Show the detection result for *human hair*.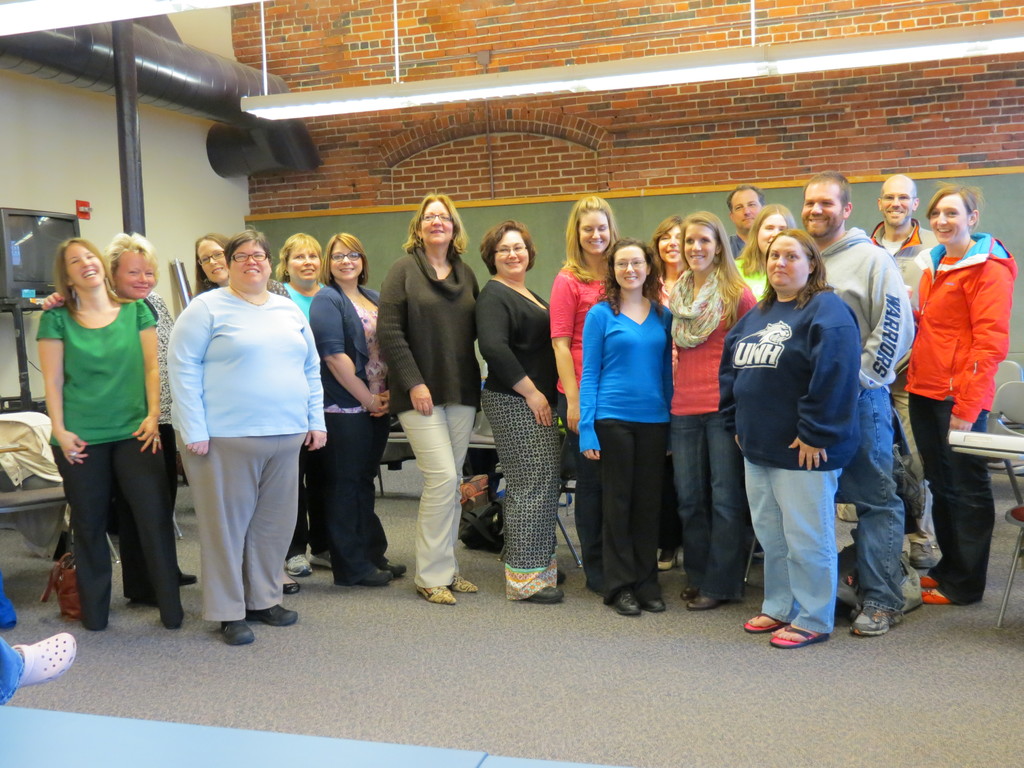
rect(756, 230, 842, 312).
